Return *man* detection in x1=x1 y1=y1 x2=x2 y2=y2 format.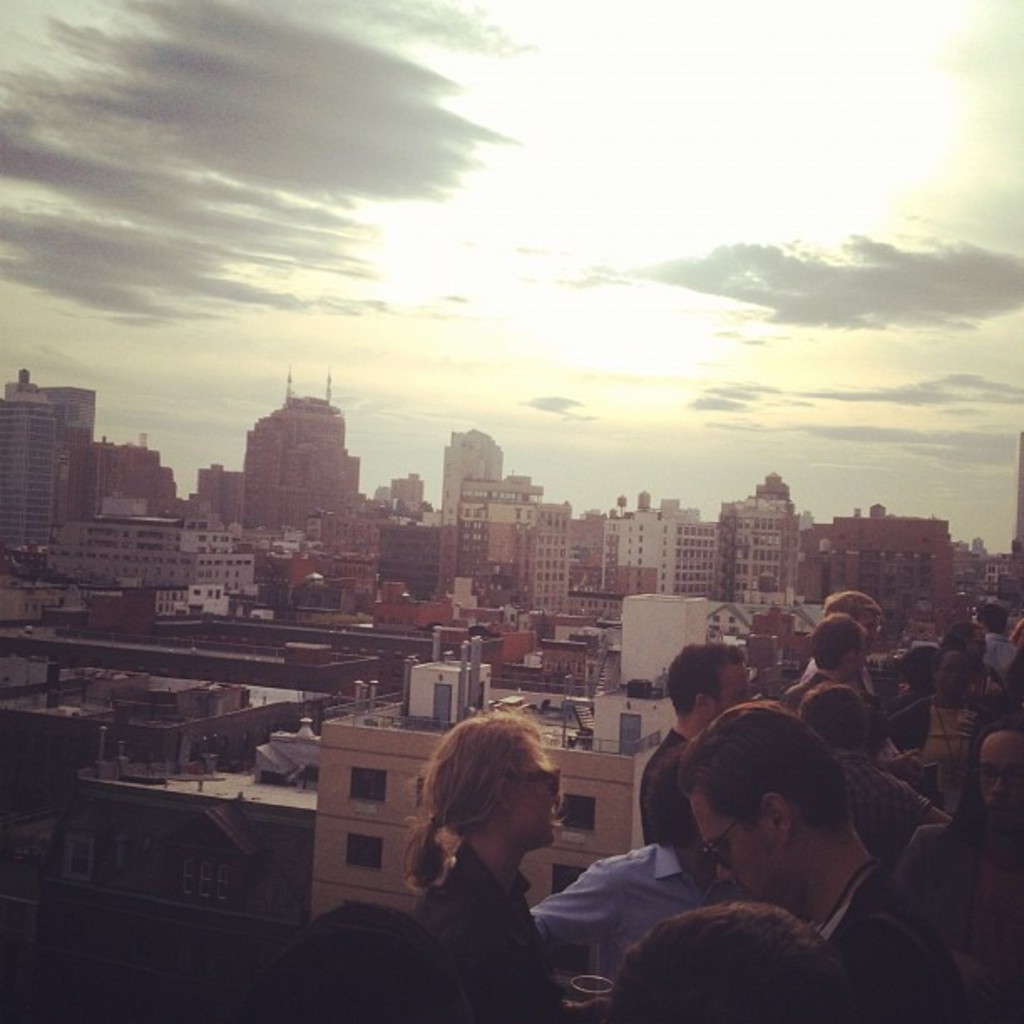
x1=780 y1=616 x2=922 y2=785.
